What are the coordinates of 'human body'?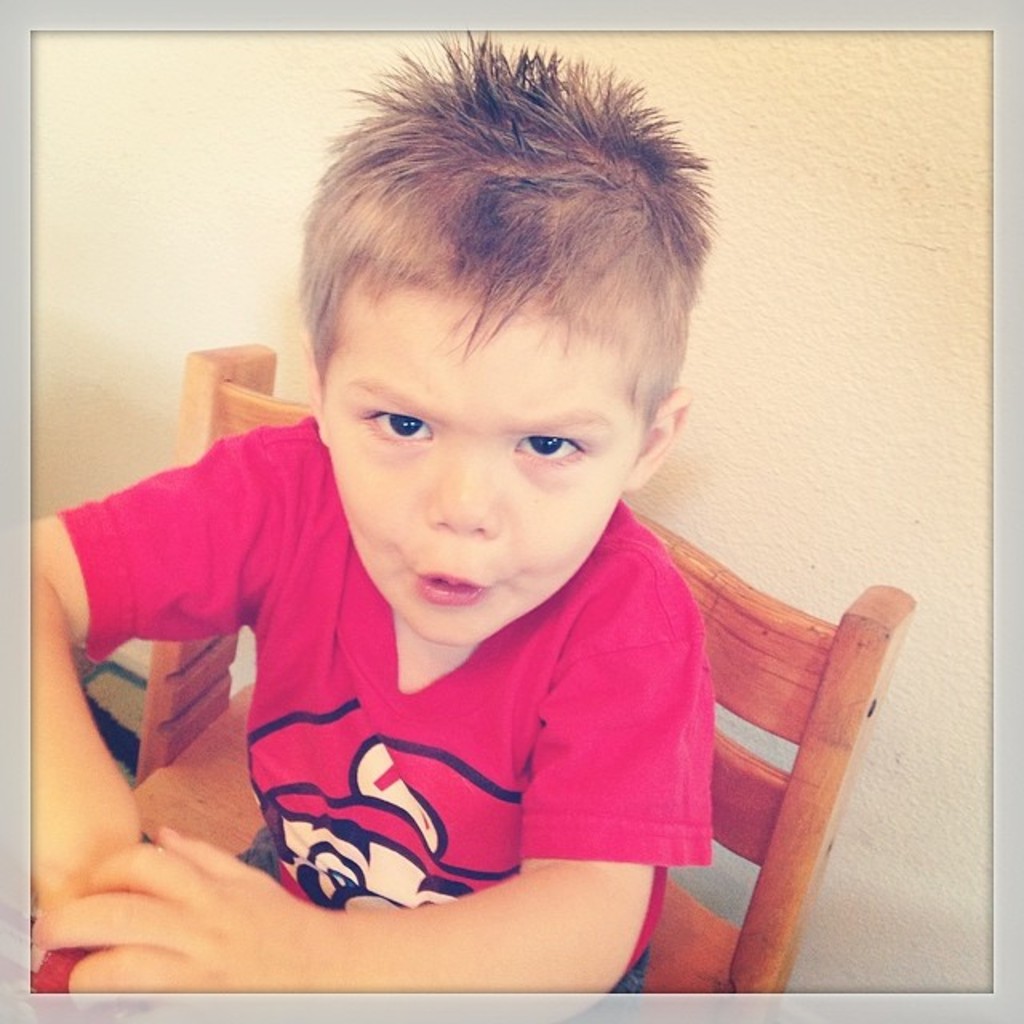
bbox=[35, 37, 718, 1003].
